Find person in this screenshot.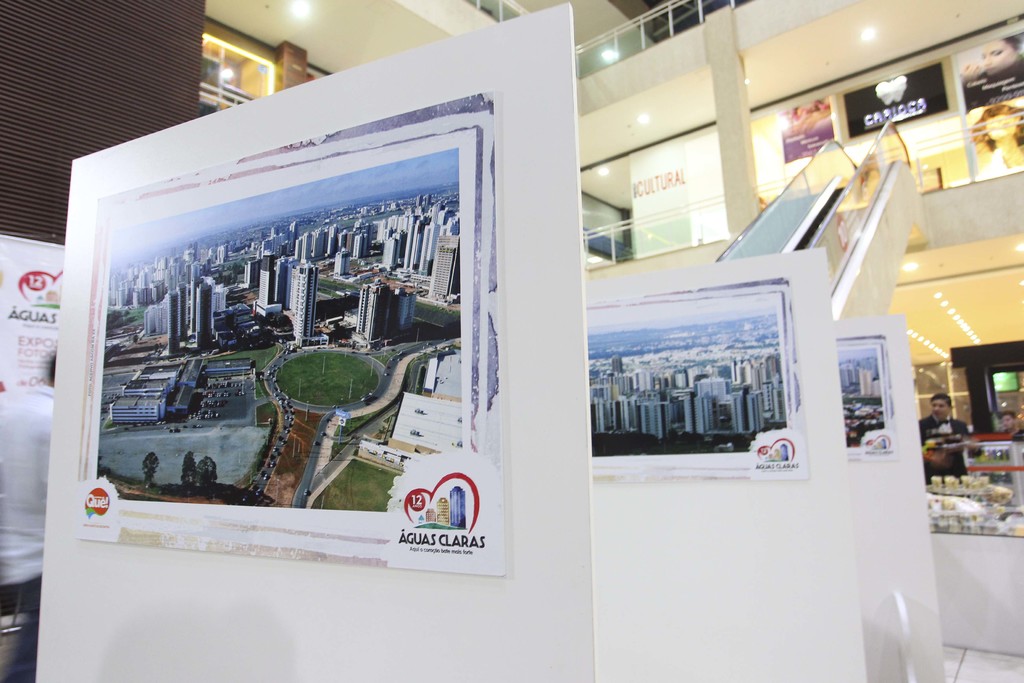
The bounding box for person is bbox=(909, 400, 961, 481).
